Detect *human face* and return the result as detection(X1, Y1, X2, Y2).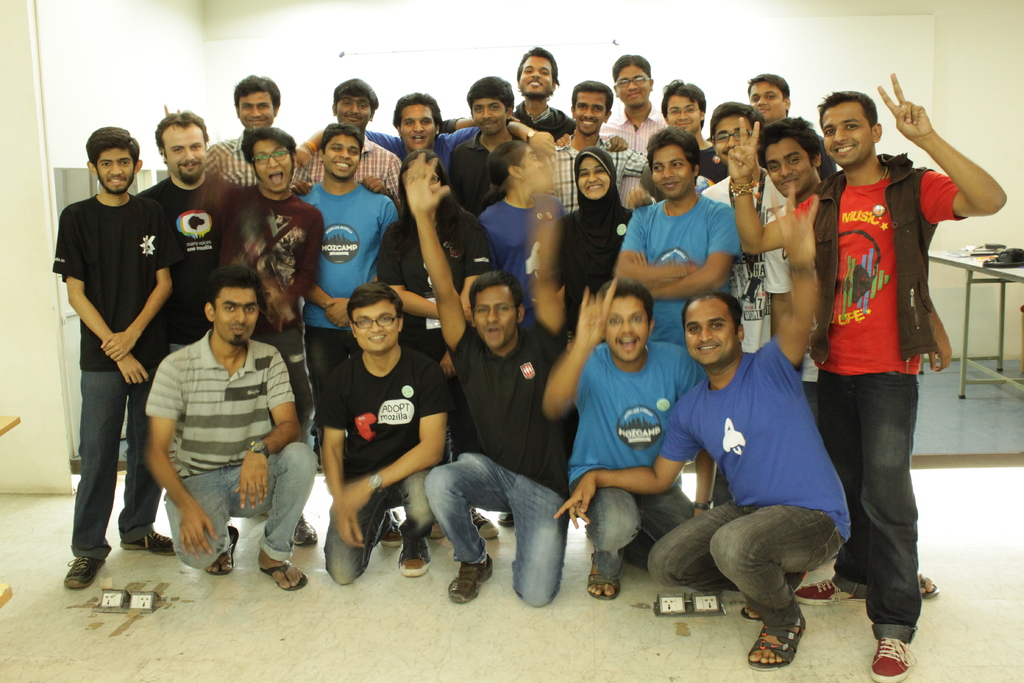
detection(326, 135, 356, 181).
